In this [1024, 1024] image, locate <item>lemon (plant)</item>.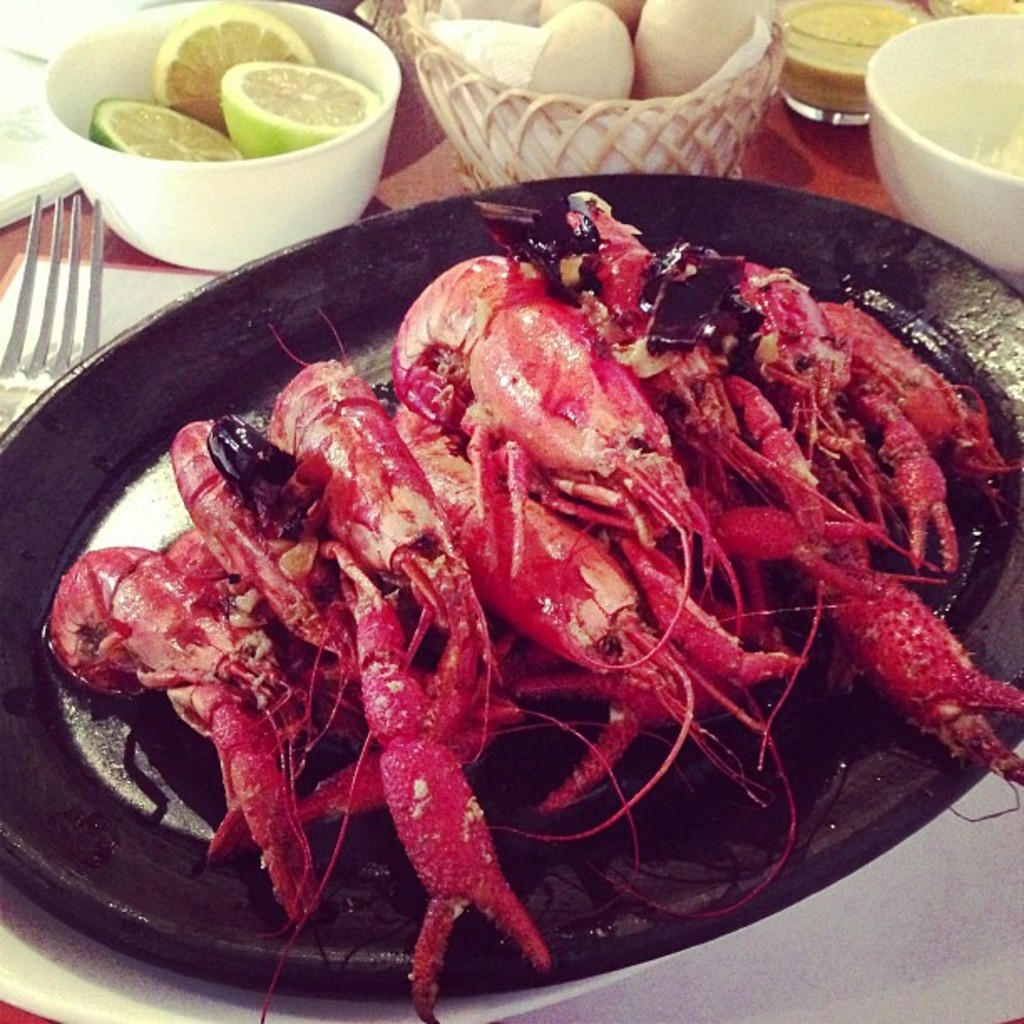
Bounding box: BBox(90, 95, 248, 156).
